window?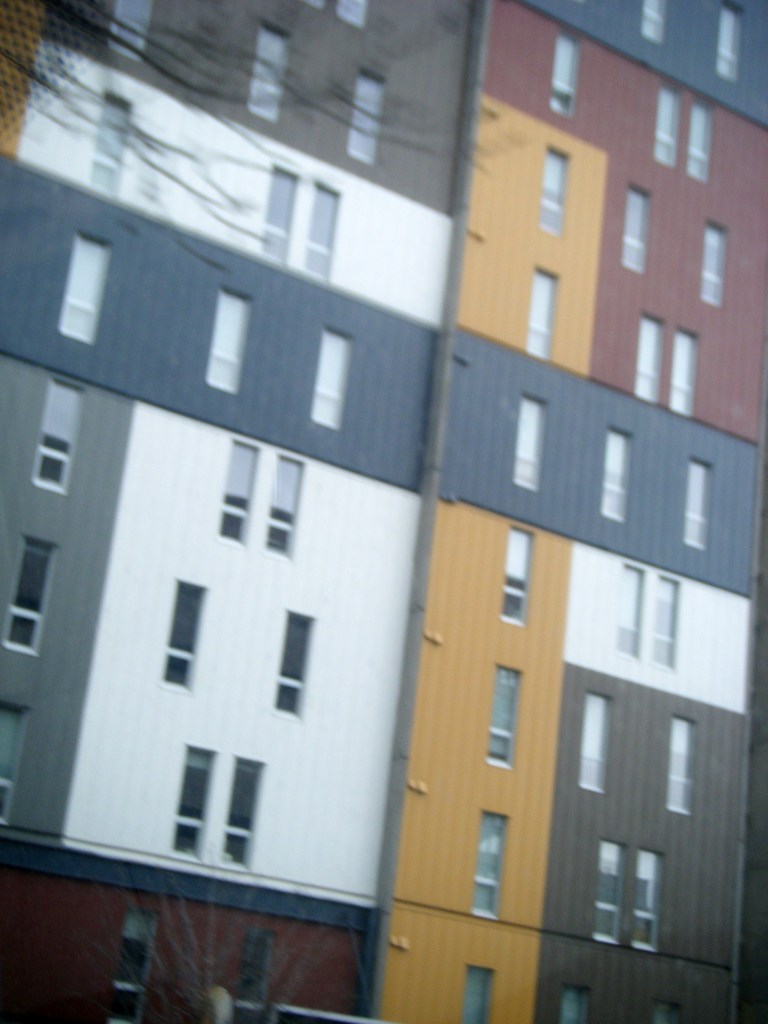
0:701:35:827
